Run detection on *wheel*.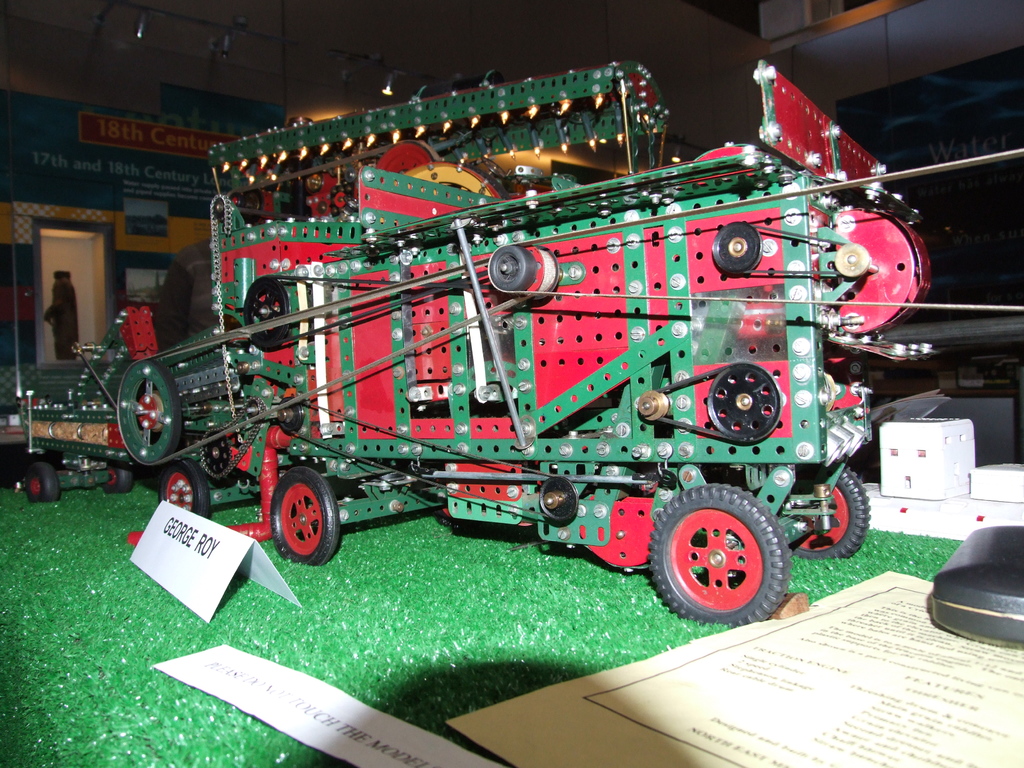
Result: 242 273 287 349.
